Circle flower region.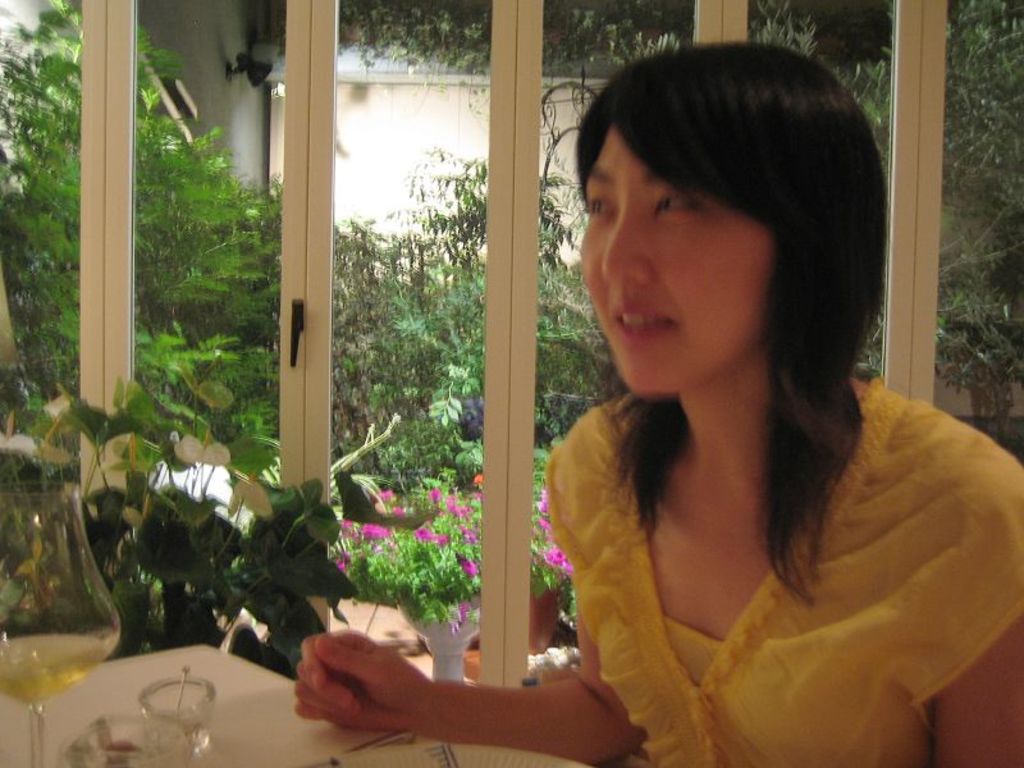
Region: Rect(417, 530, 430, 536).
